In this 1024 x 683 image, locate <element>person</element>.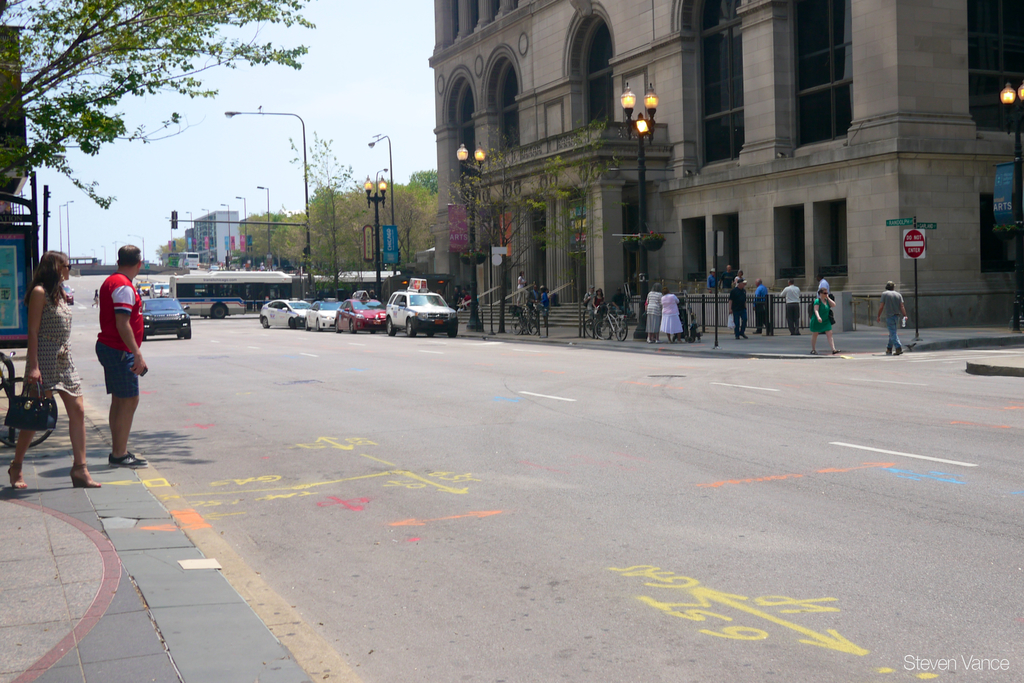
Bounding box: locate(640, 281, 664, 345).
